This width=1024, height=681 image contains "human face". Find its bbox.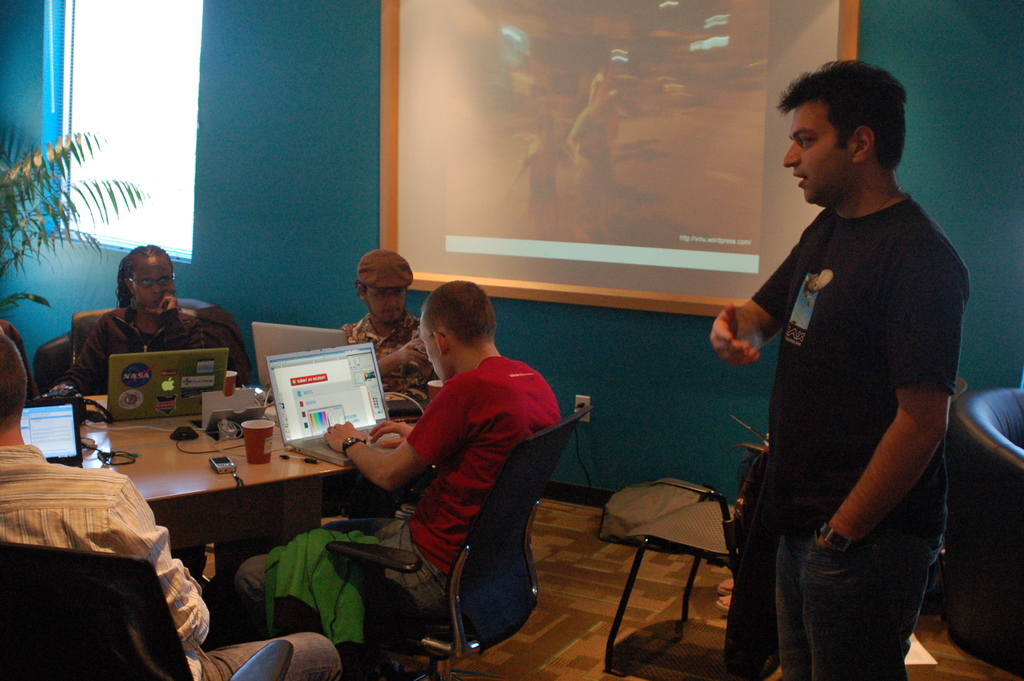
(left=417, top=320, right=440, bottom=382).
